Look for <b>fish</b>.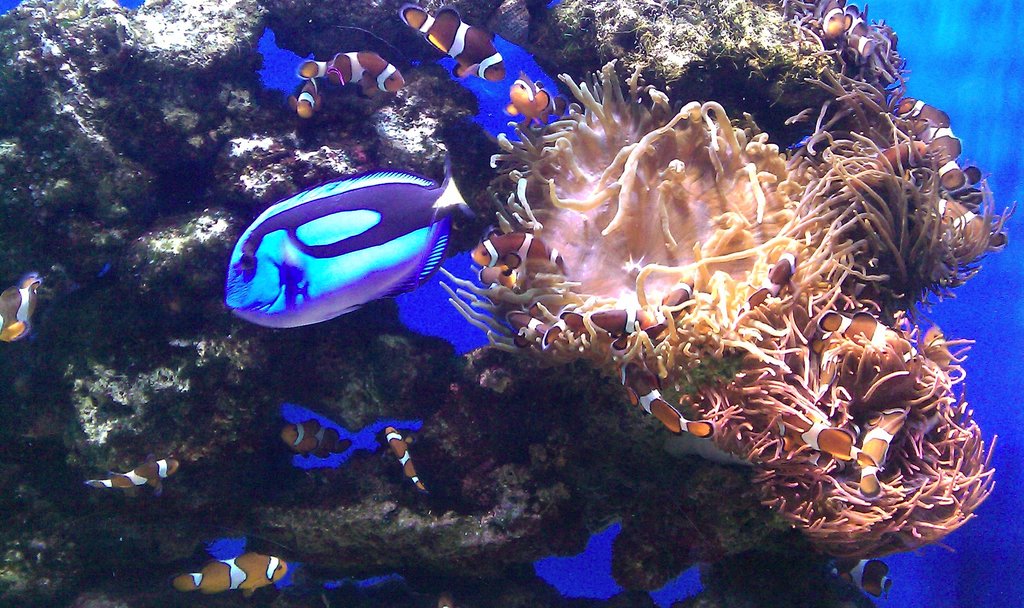
Found: left=777, top=409, right=878, bottom=472.
